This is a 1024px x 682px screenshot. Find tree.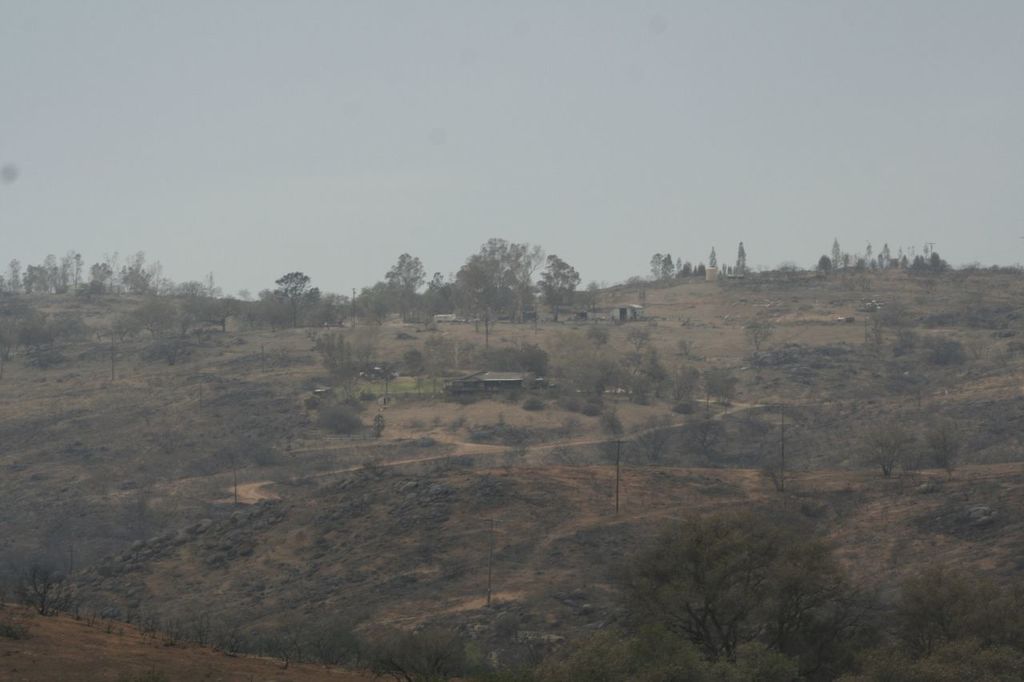
Bounding box: rect(424, 280, 450, 315).
